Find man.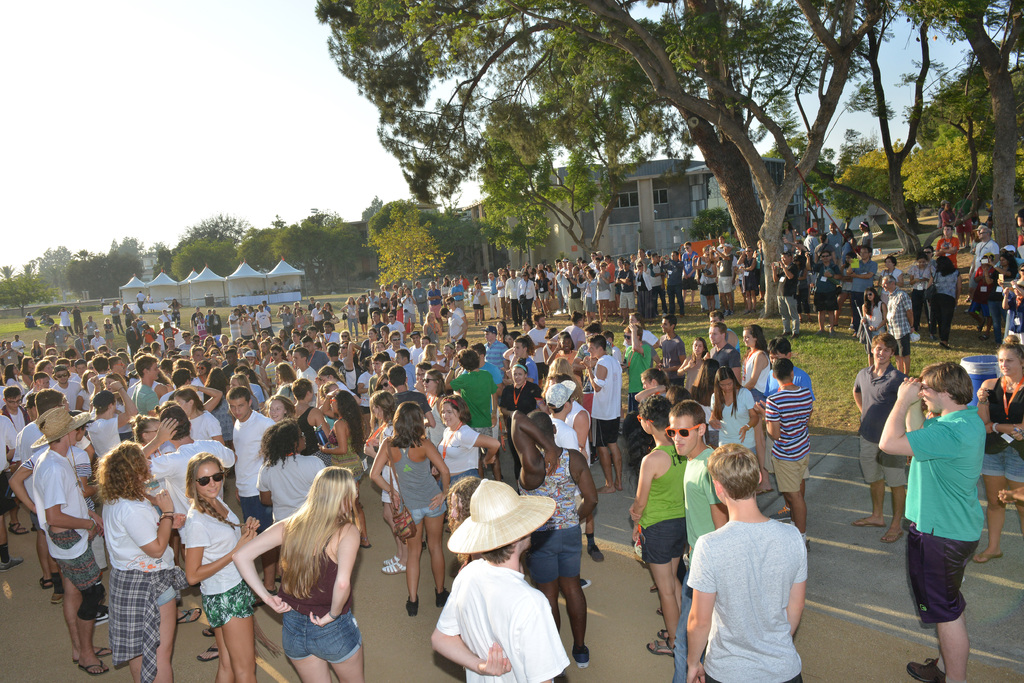
(left=451, top=277, right=465, bottom=313).
